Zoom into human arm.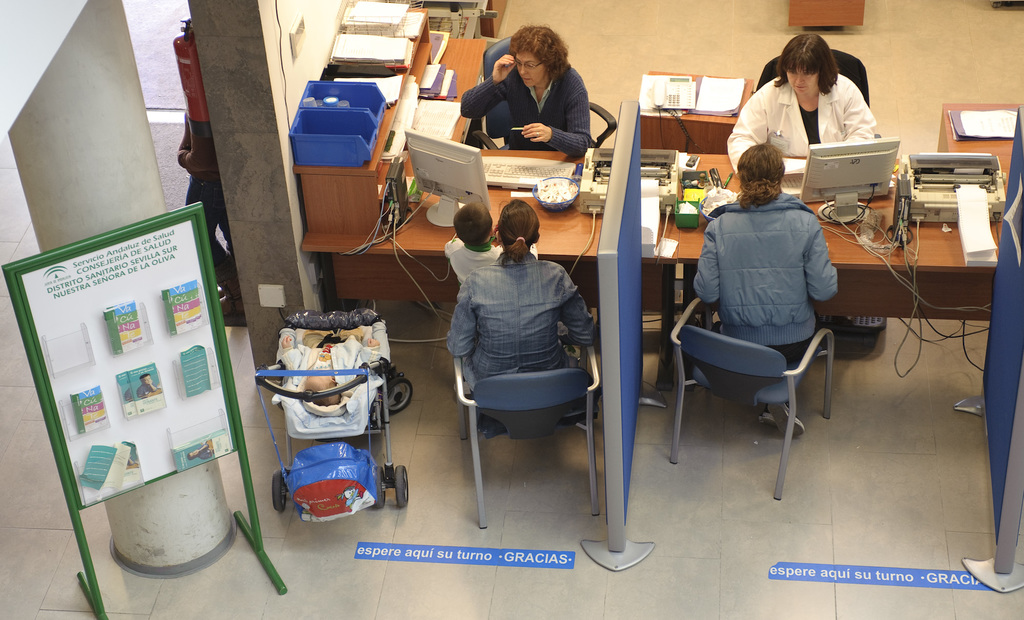
Zoom target: x1=555 y1=272 x2=604 y2=348.
